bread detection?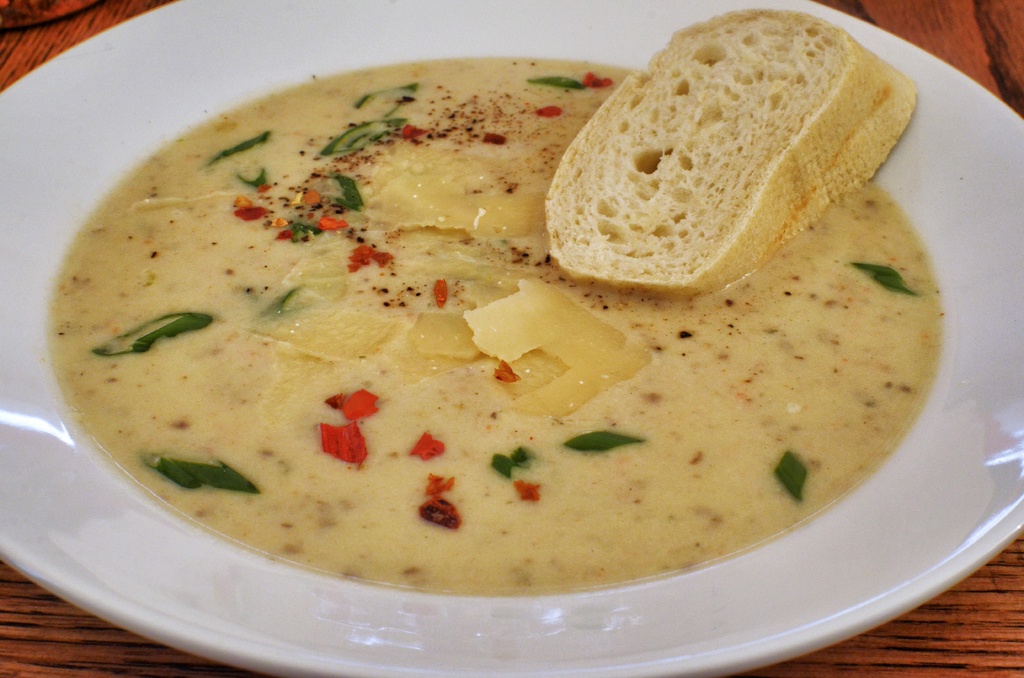
(545,9,918,303)
